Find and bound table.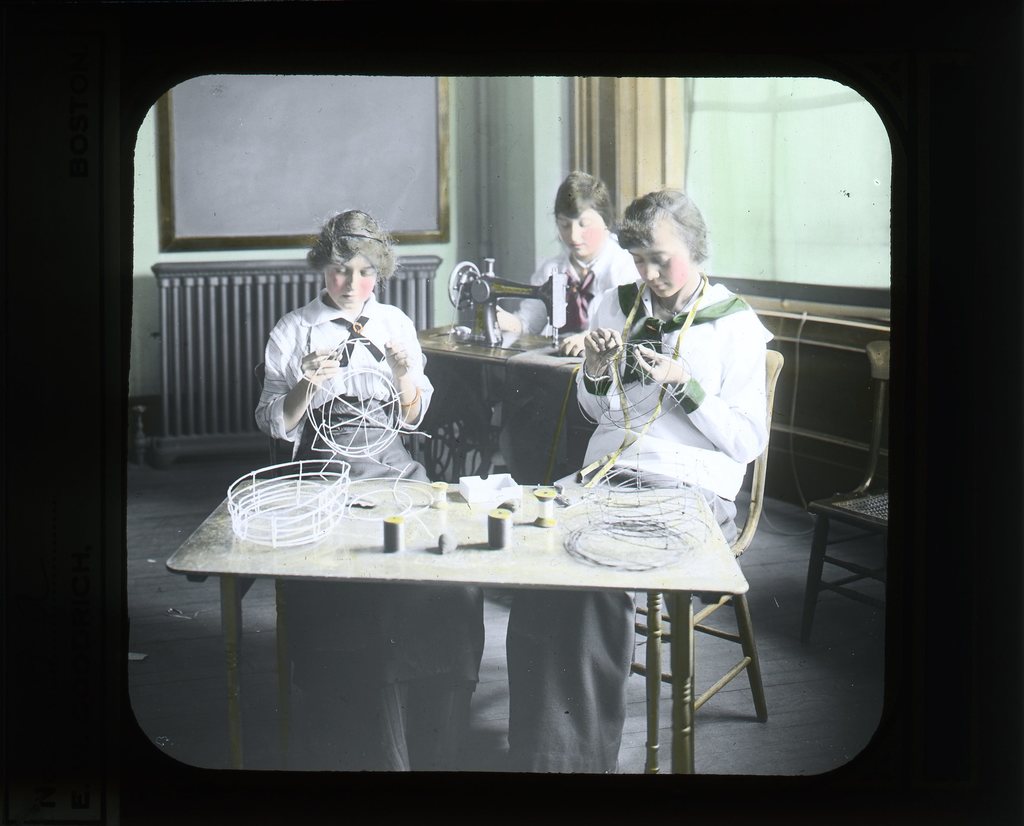
Bound: region(406, 317, 587, 472).
